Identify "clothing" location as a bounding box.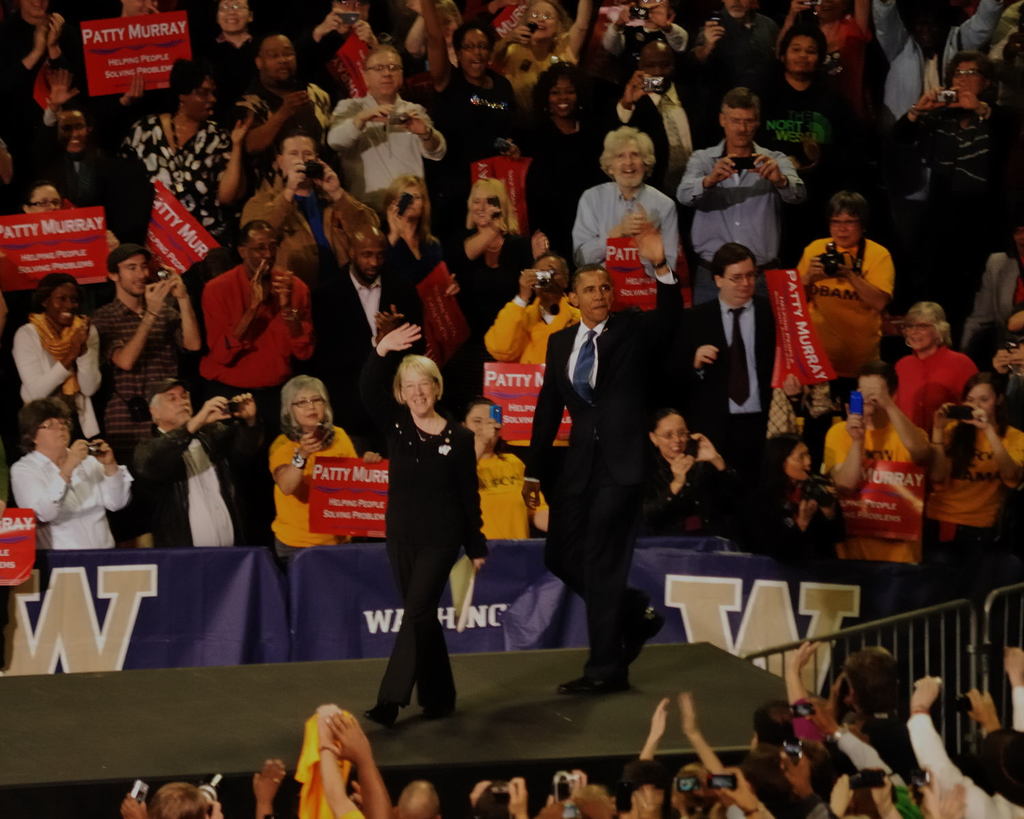
rect(838, 730, 892, 776).
